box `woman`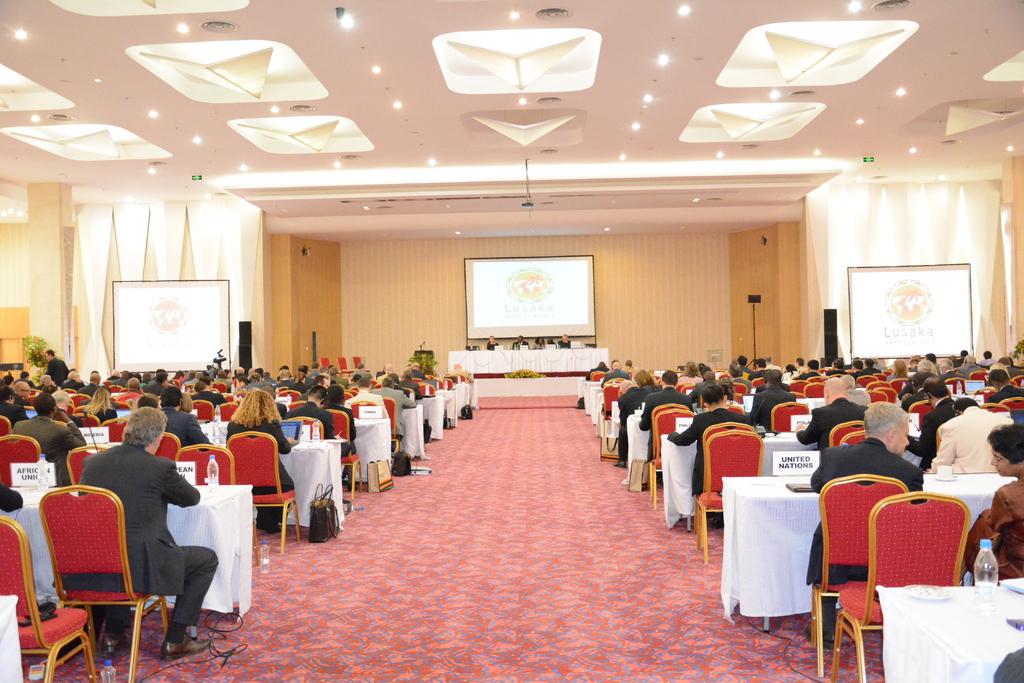
<box>224,383,292,530</box>
